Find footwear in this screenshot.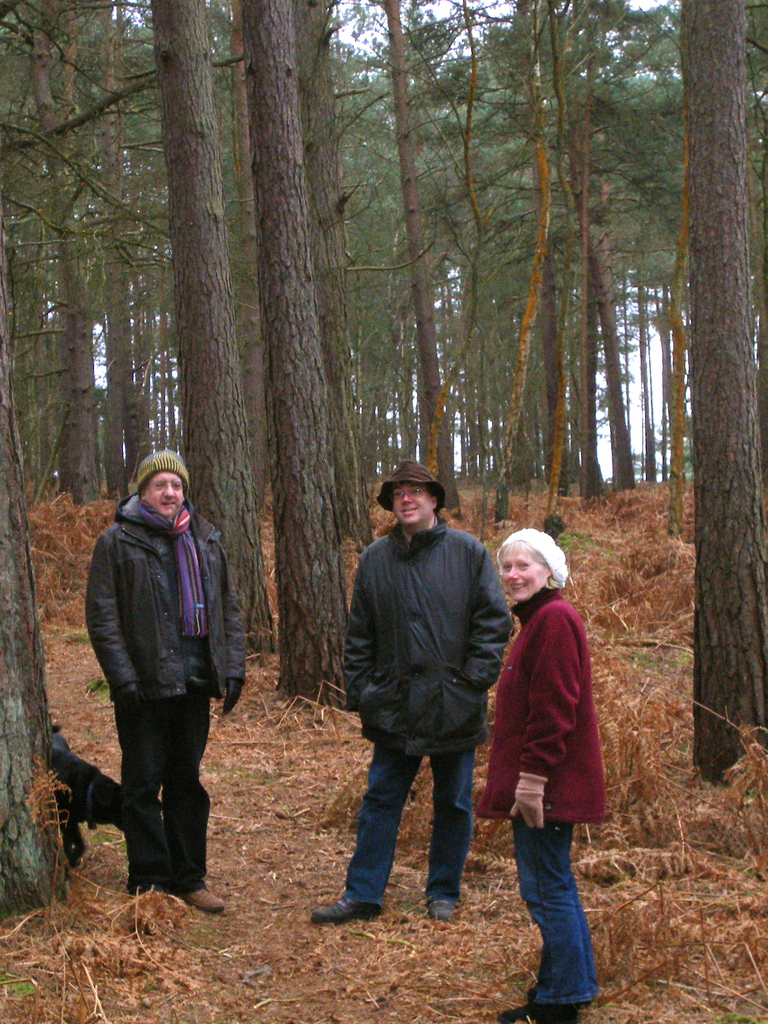
The bounding box for footwear is pyautogui.locateOnScreen(316, 895, 373, 925).
